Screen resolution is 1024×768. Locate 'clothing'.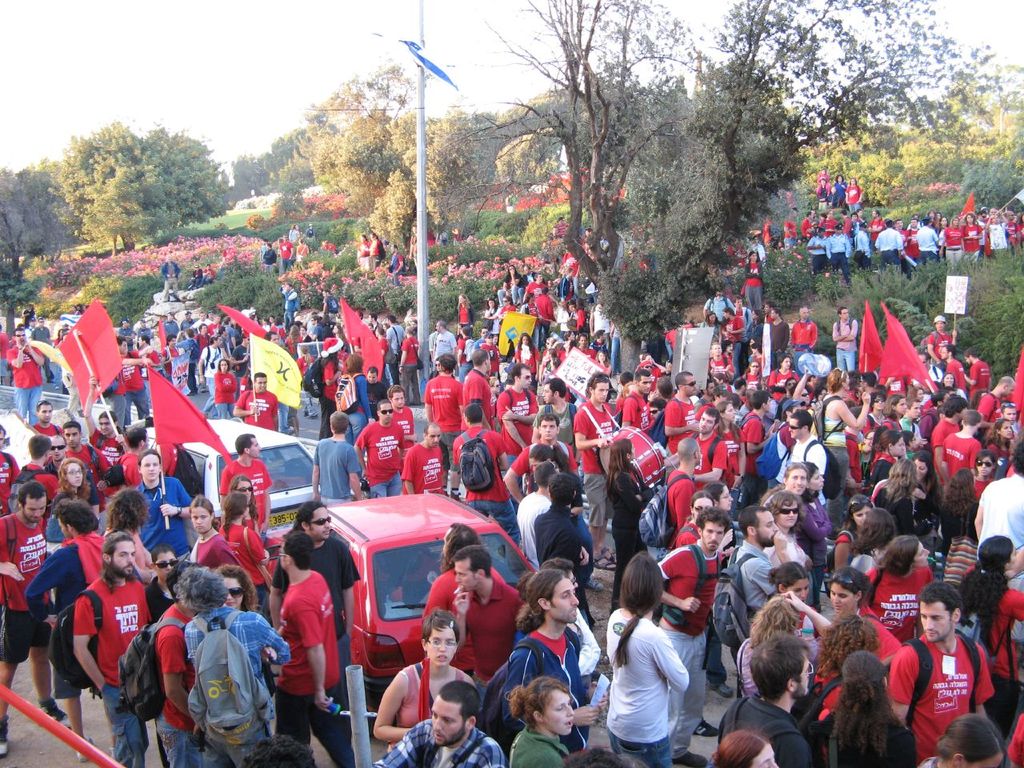
381:247:406:289.
